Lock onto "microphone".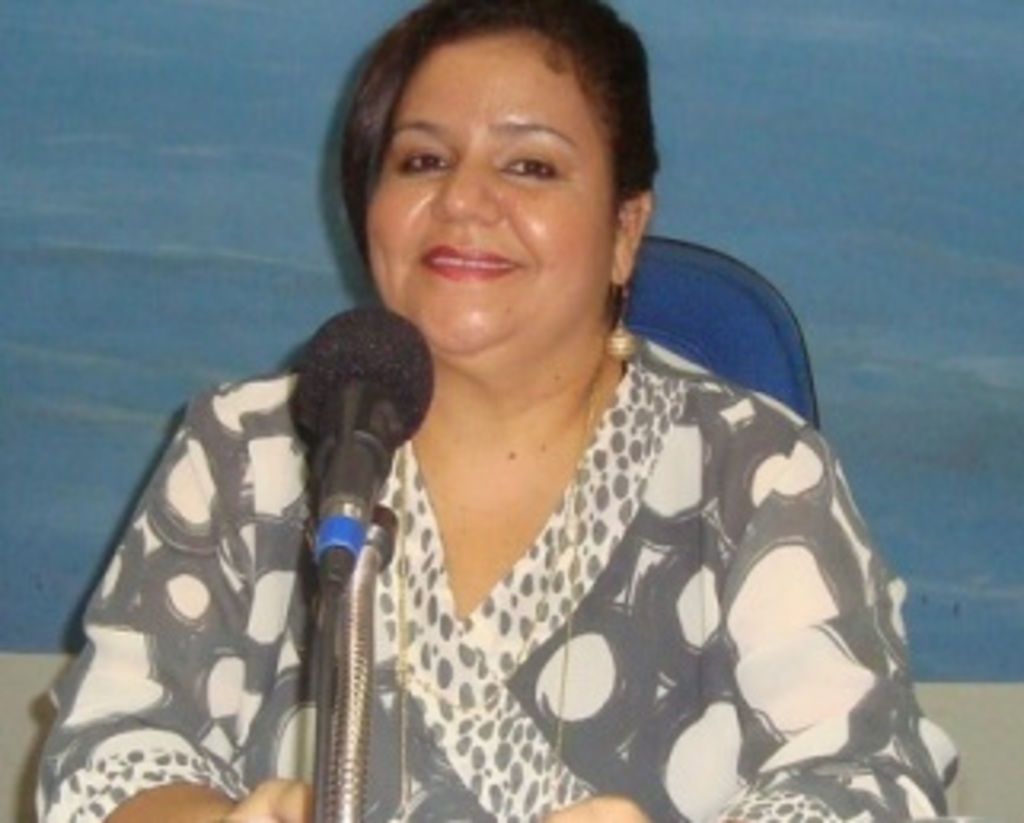
Locked: x1=281 y1=300 x2=415 y2=539.
